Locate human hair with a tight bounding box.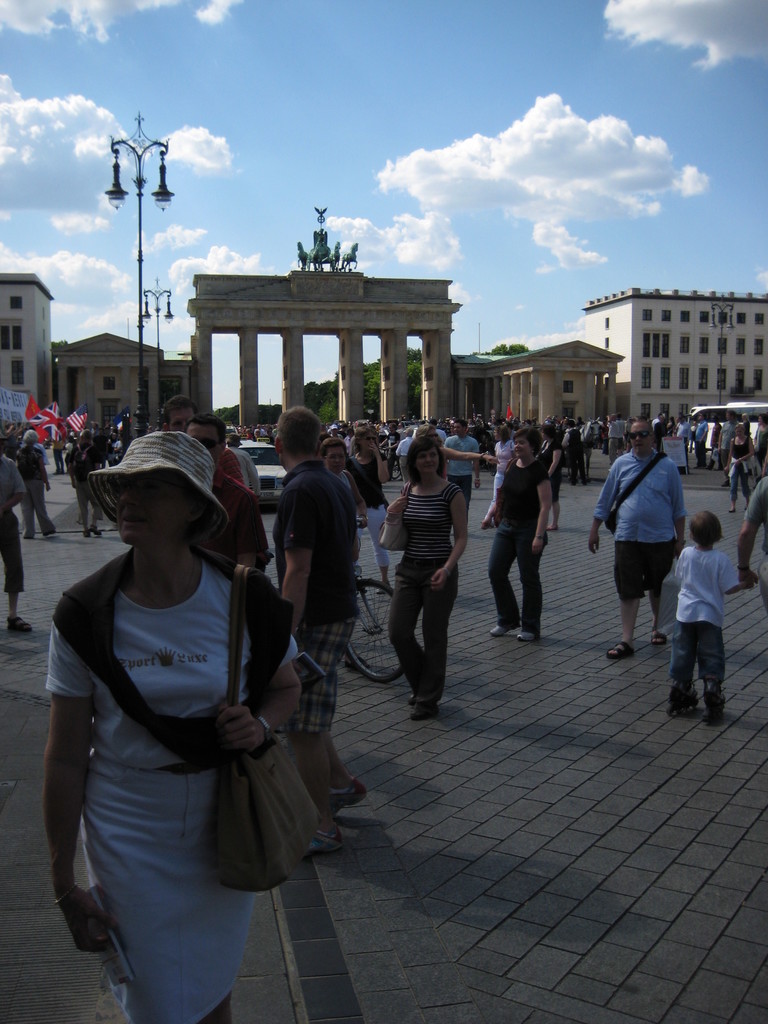
<box>515,421,547,456</box>.
